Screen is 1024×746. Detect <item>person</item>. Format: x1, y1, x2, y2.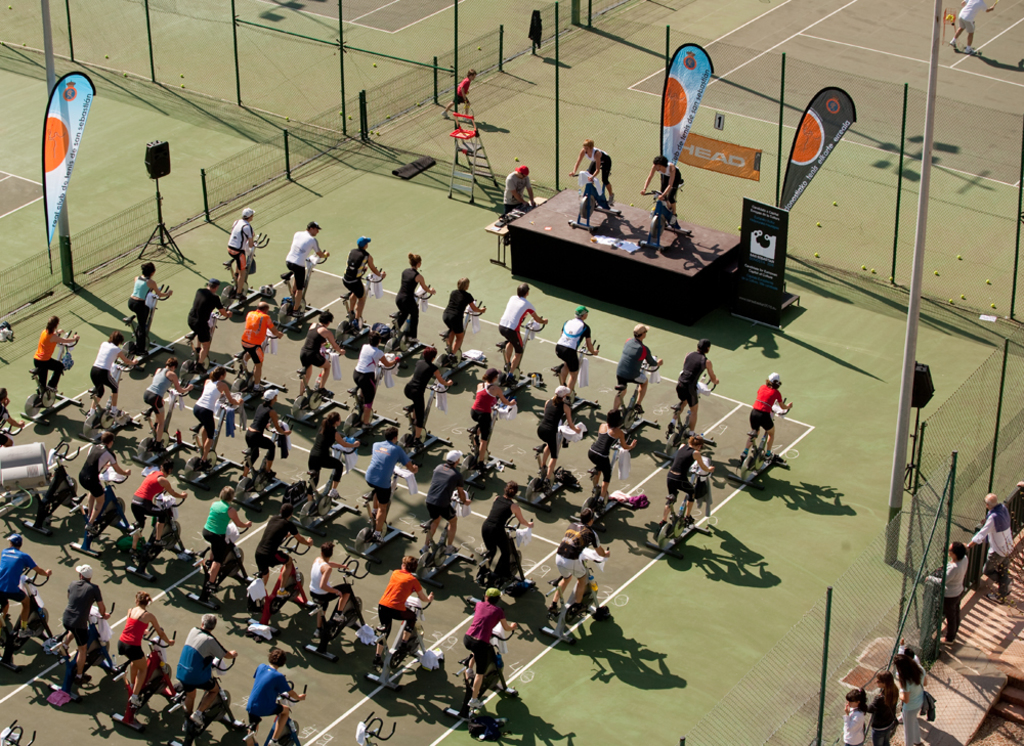
479, 479, 532, 577.
